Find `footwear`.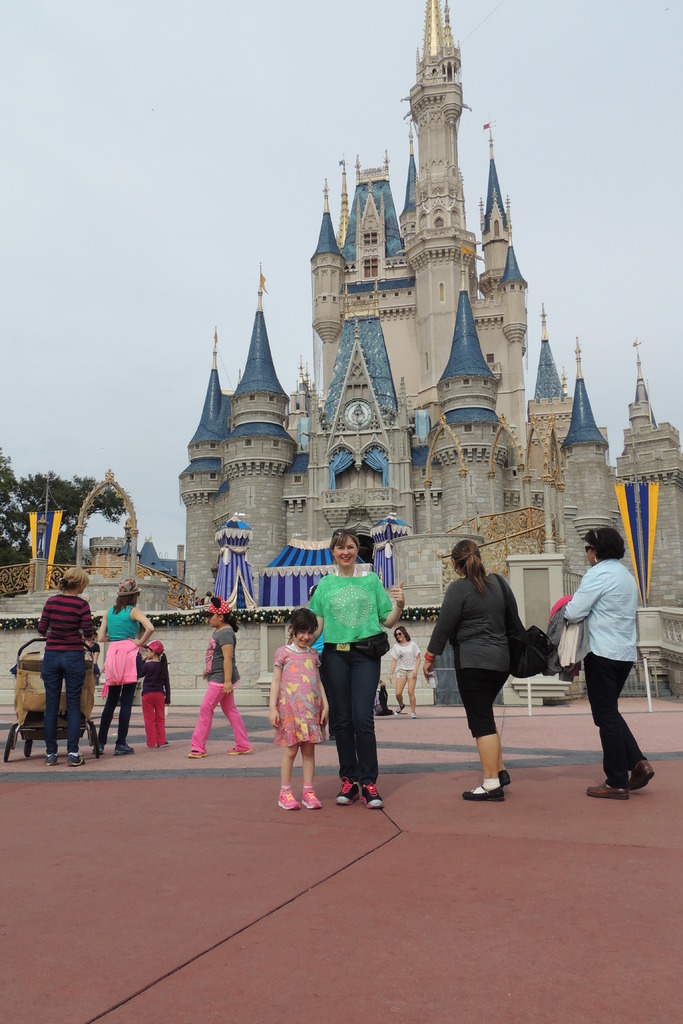
(x1=583, y1=778, x2=629, y2=805).
